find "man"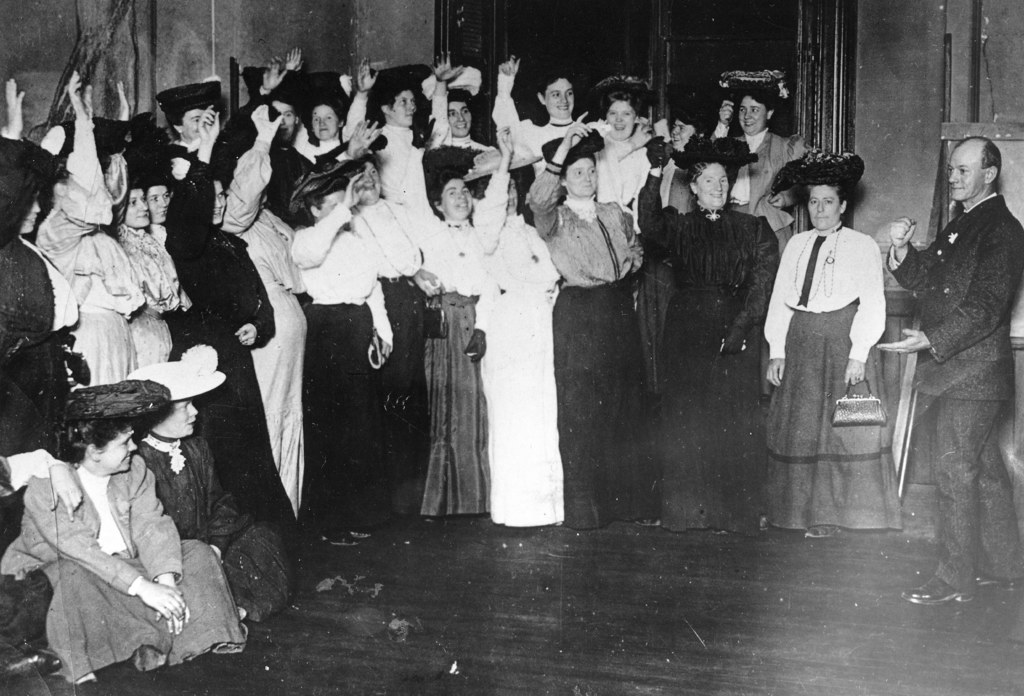
{"left": 874, "top": 132, "right": 1023, "bottom": 604}
